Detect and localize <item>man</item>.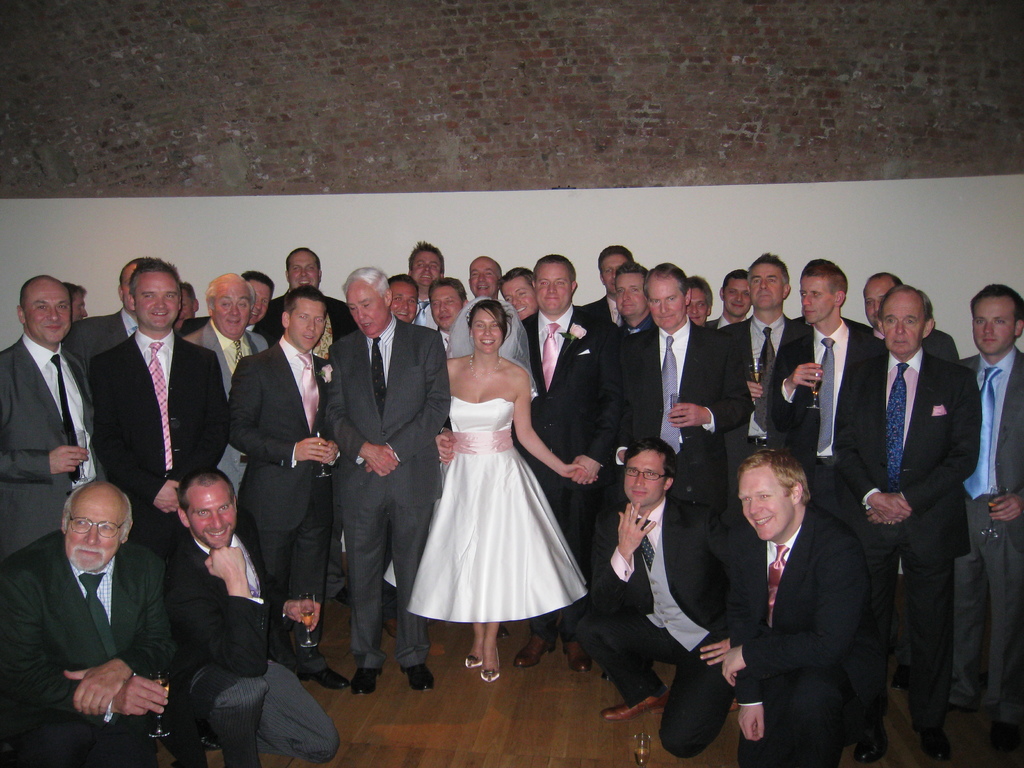
Localized at crop(426, 275, 469, 341).
